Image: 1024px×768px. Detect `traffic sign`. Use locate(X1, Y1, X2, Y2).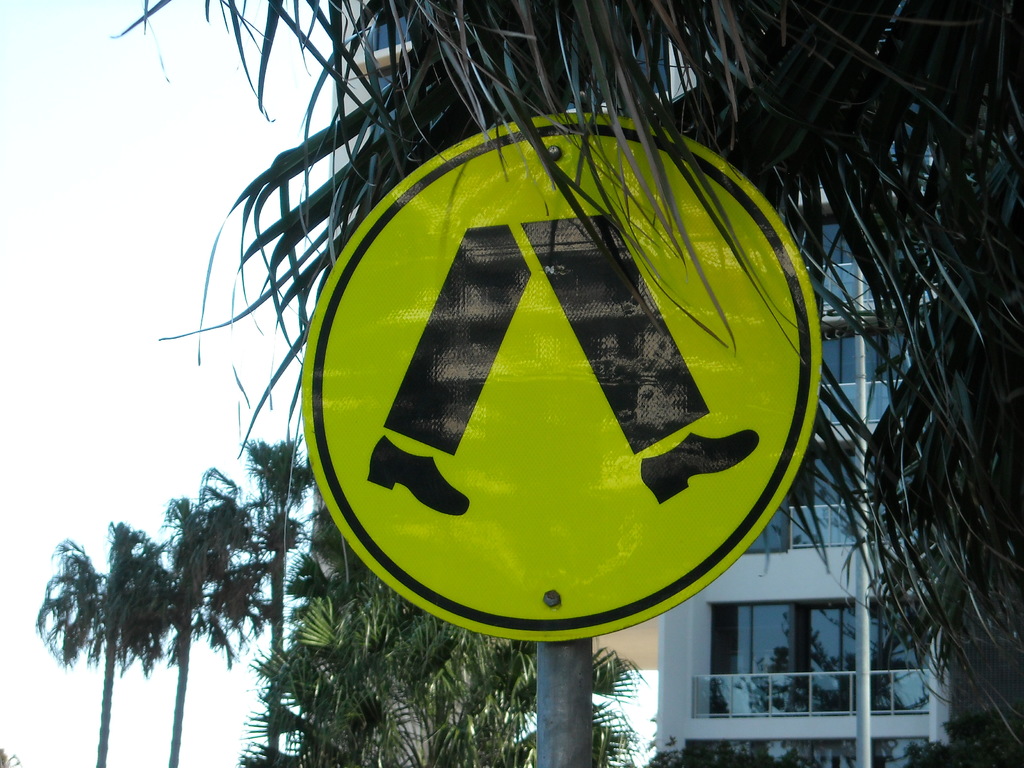
locate(298, 102, 825, 648).
